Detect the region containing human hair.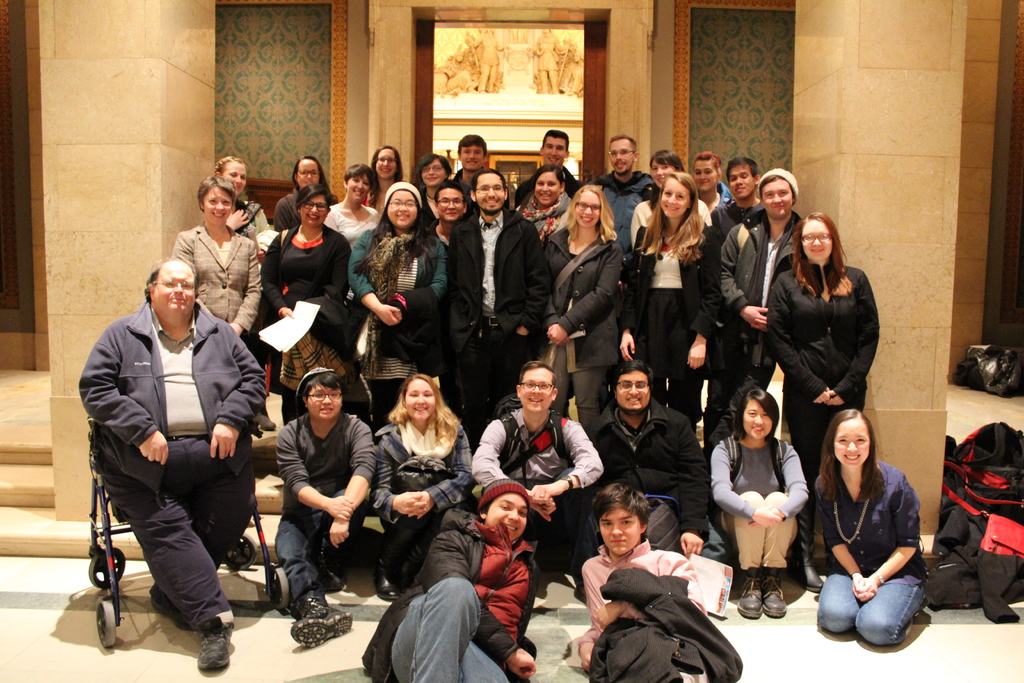
rect(613, 133, 639, 151).
